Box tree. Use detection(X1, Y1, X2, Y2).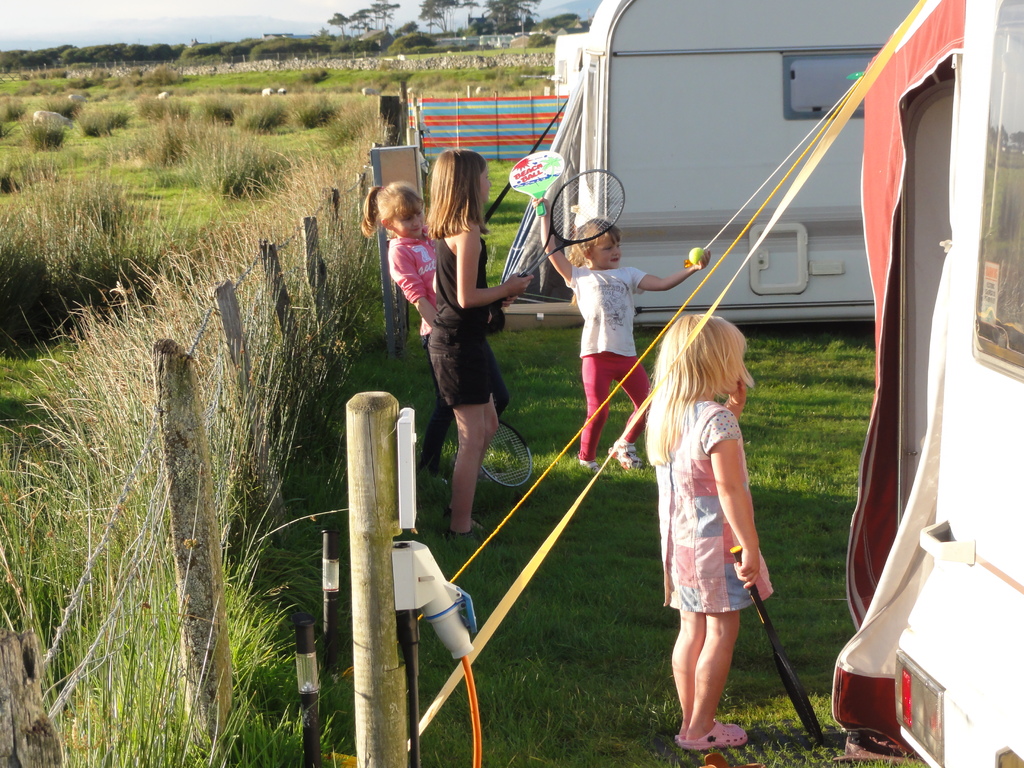
detection(323, 0, 392, 46).
